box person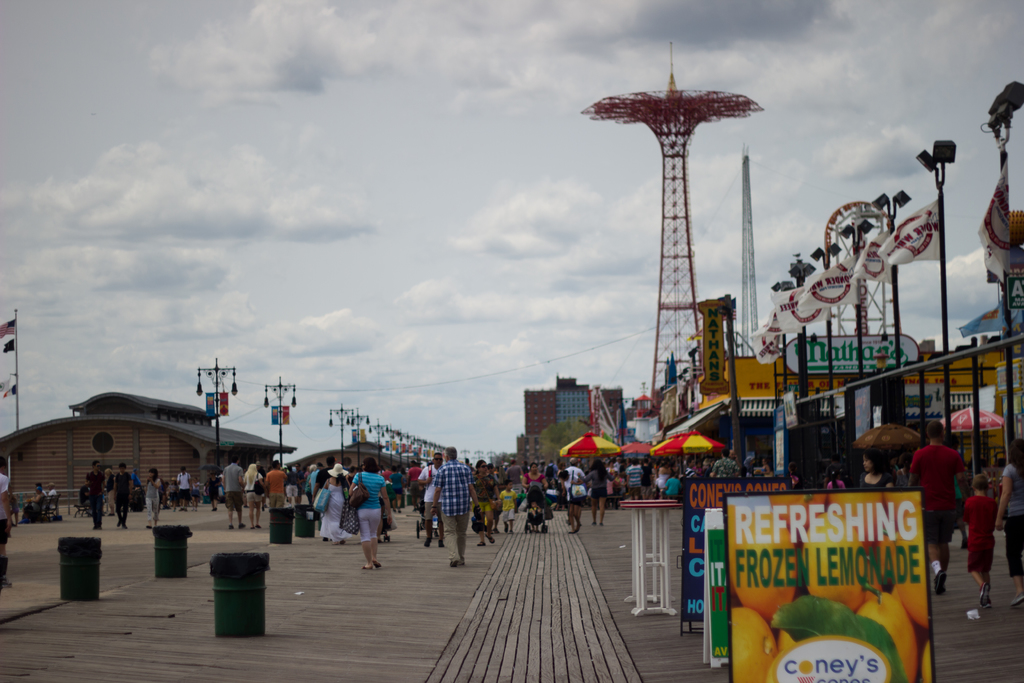
[470,457,499,544]
